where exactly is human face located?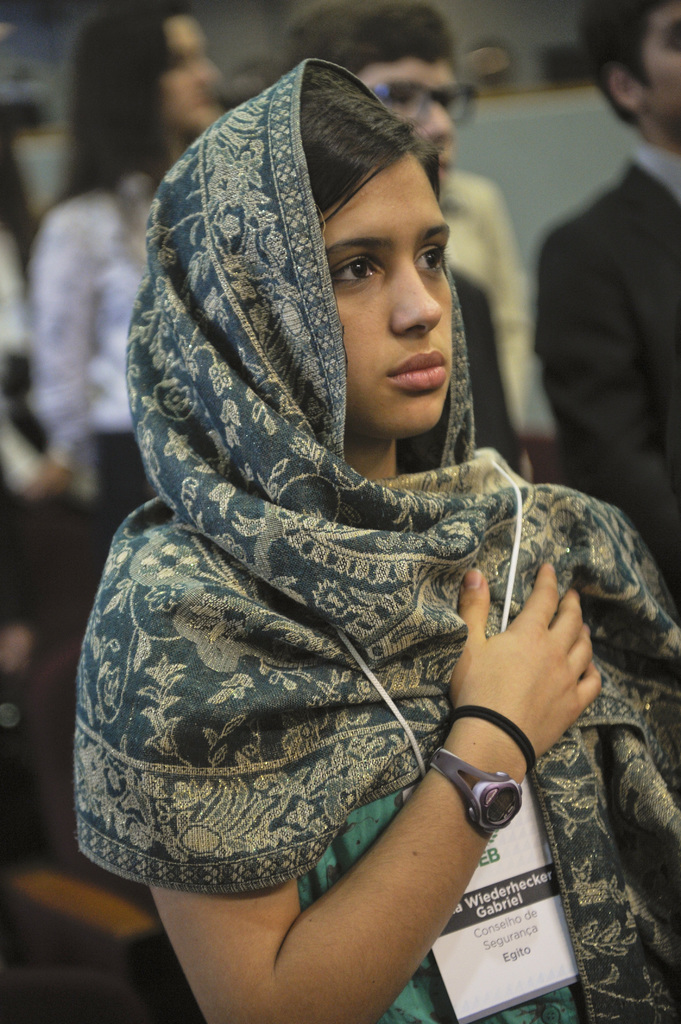
Its bounding box is 317:146:454:435.
